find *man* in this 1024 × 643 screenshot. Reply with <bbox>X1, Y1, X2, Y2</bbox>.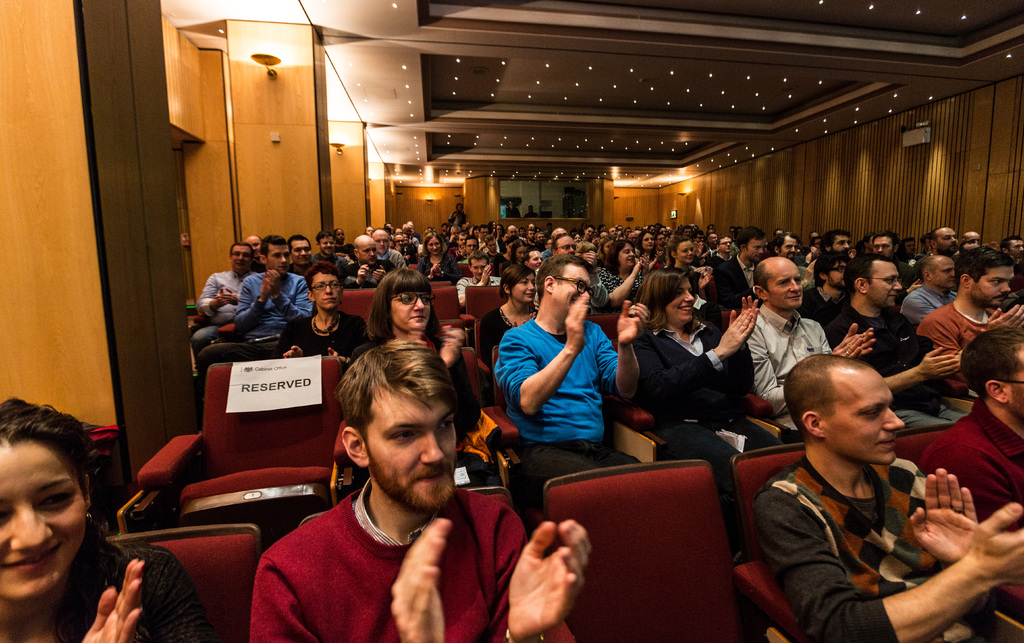
<bbox>202, 235, 312, 374</bbox>.
